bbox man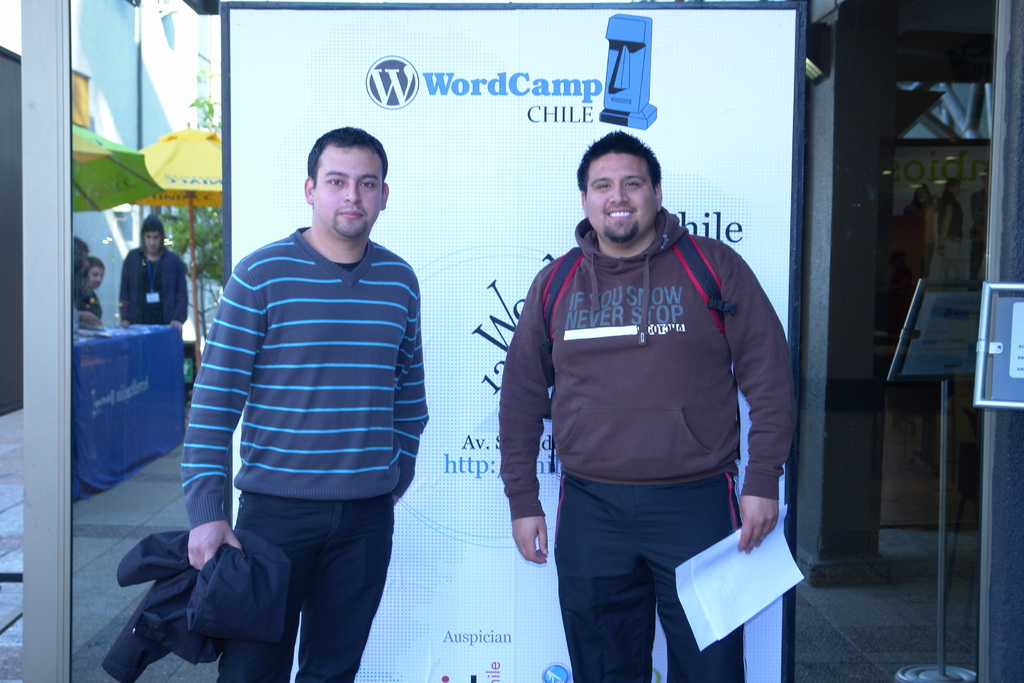
locate(125, 224, 193, 338)
